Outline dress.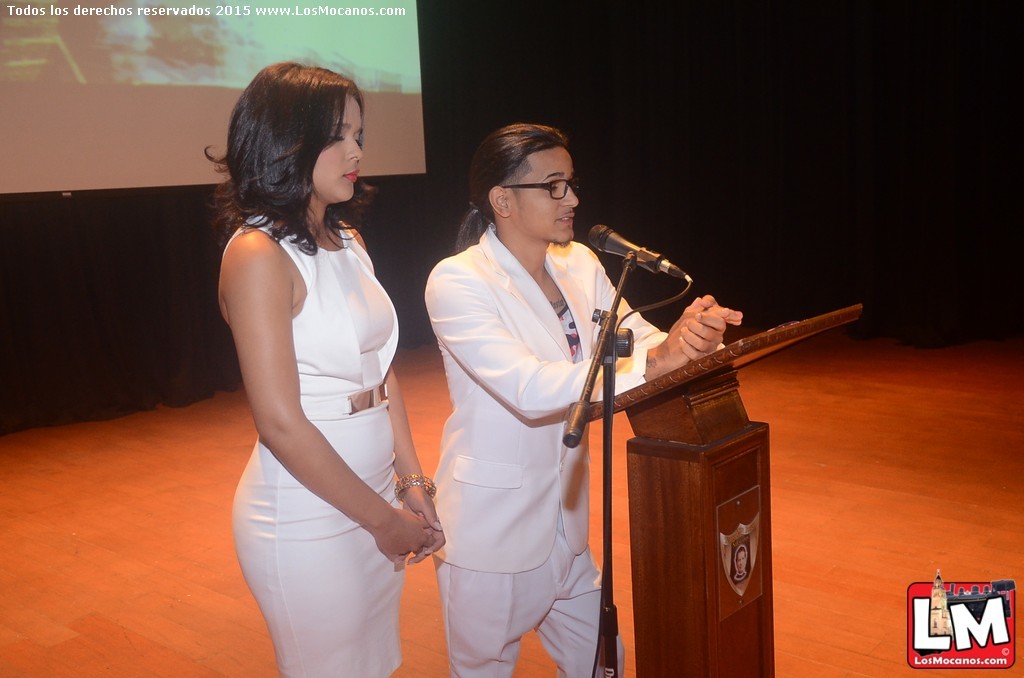
Outline: <box>222,215,402,677</box>.
